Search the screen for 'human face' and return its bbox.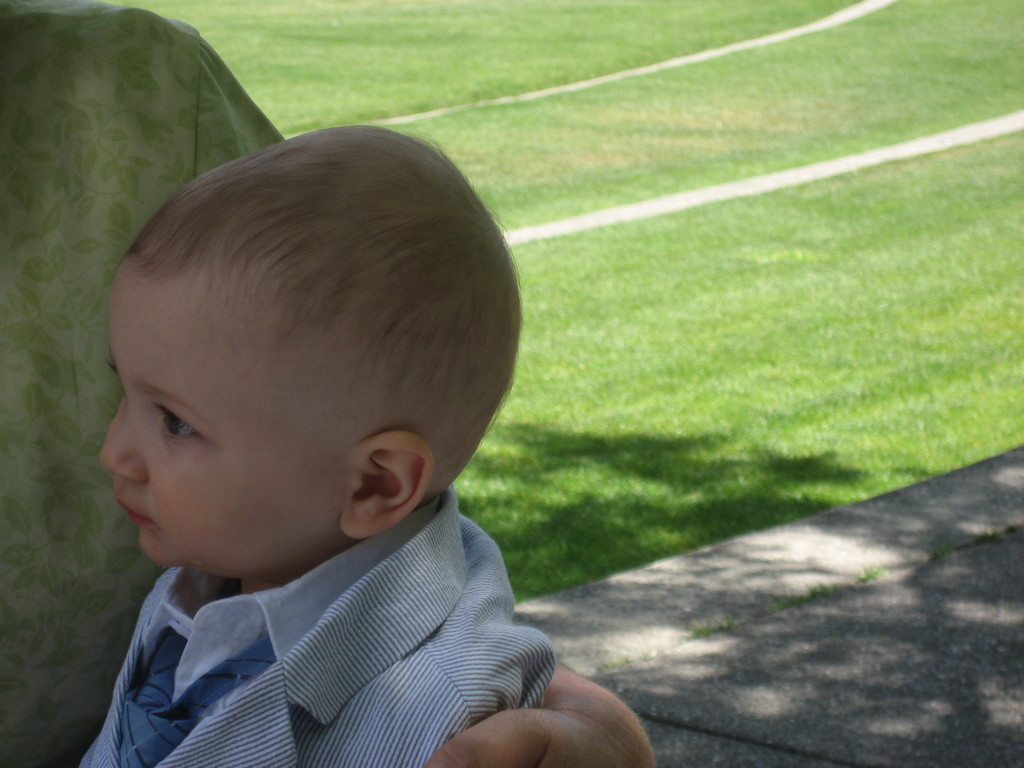
Found: (x1=100, y1=275, x2=315, y2=584).
